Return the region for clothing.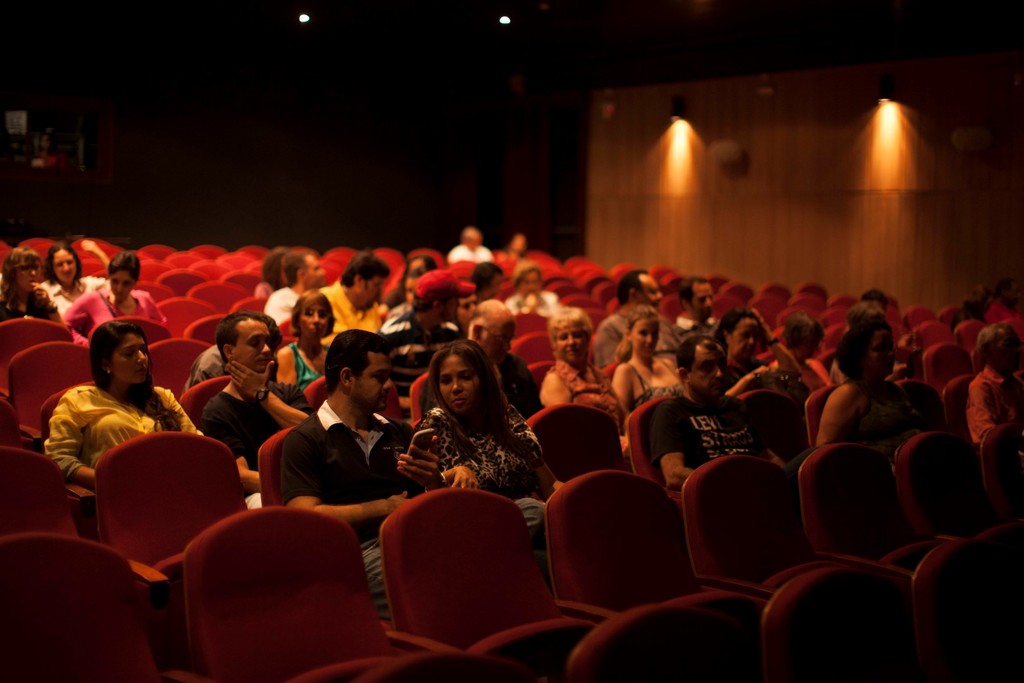
27,374,214,460.
